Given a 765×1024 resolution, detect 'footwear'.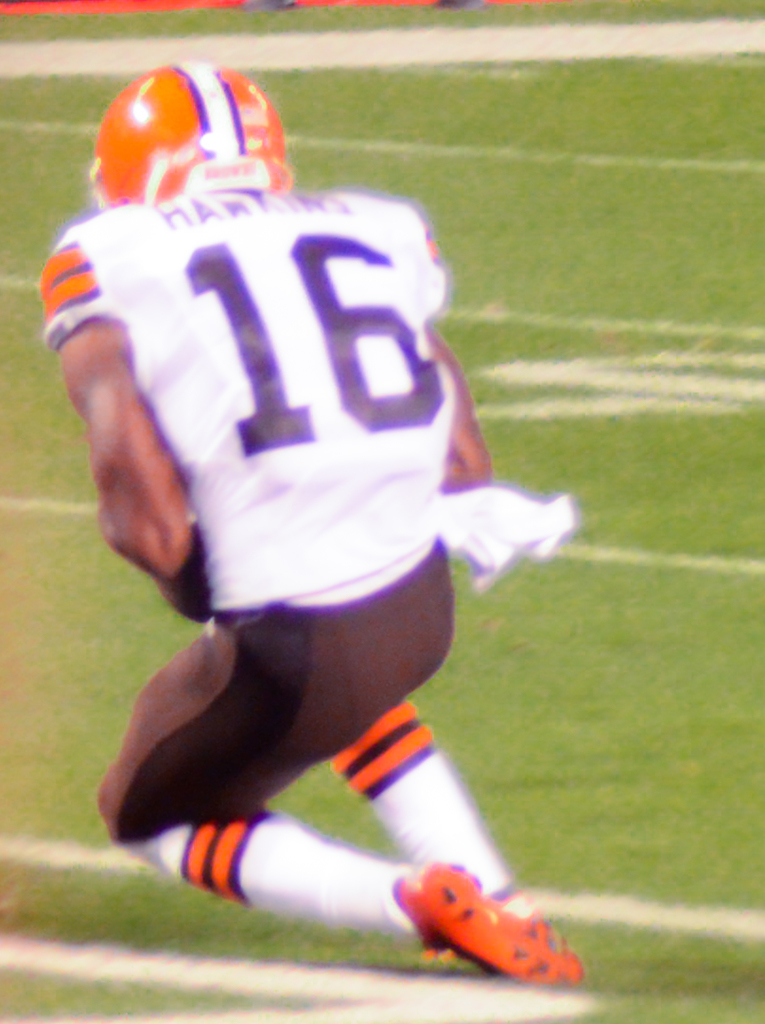
[391,865,577,996].
